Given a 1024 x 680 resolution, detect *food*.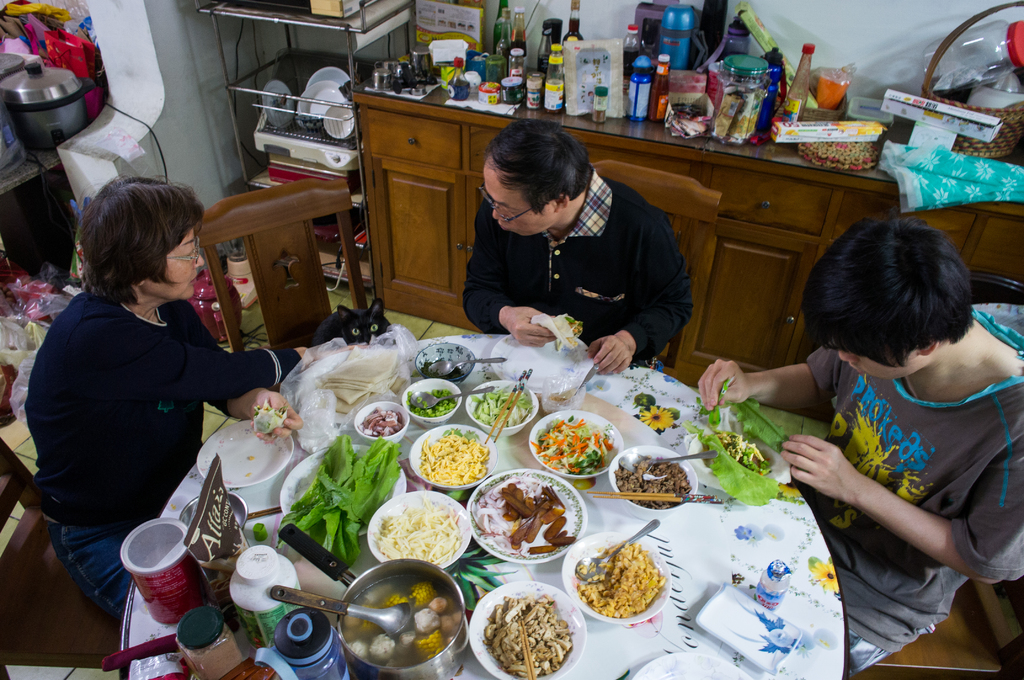
bbox=(175, 638, 243, 679).
